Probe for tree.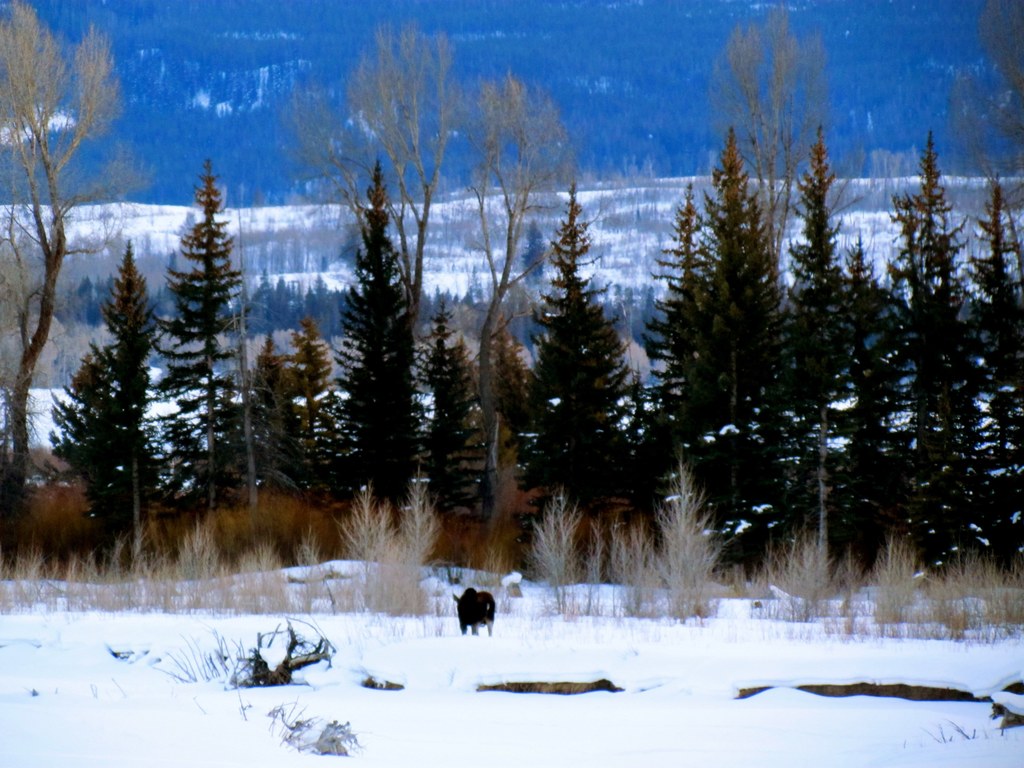
Probe result: pyautogui.locateOnScreen(300, 13, 494, 468).
